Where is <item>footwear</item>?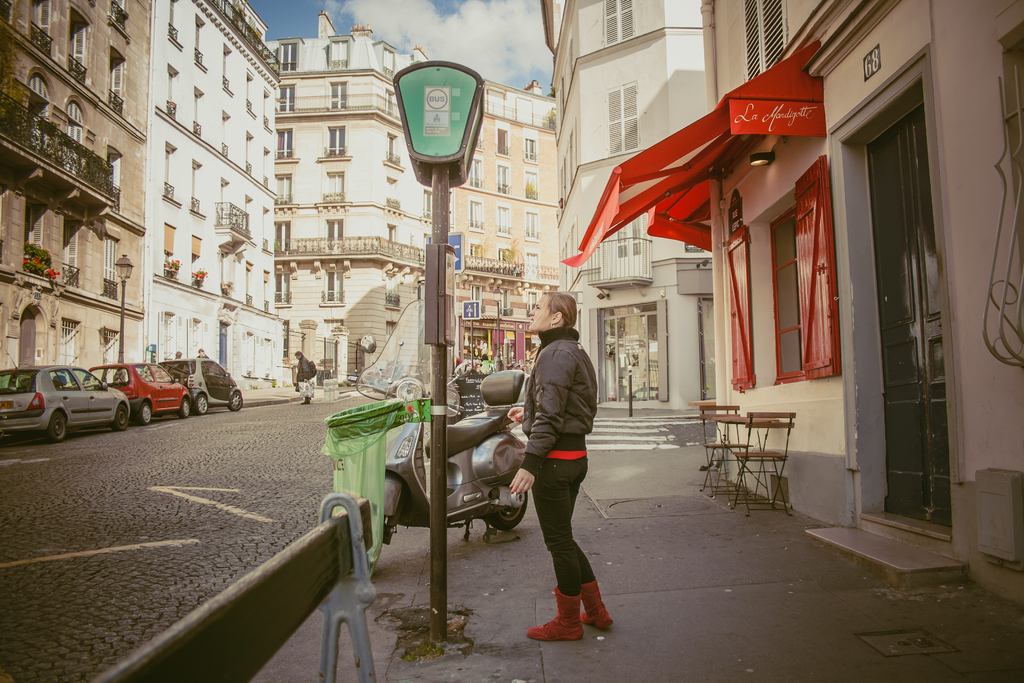
detection(578, 582, 613, 630).
